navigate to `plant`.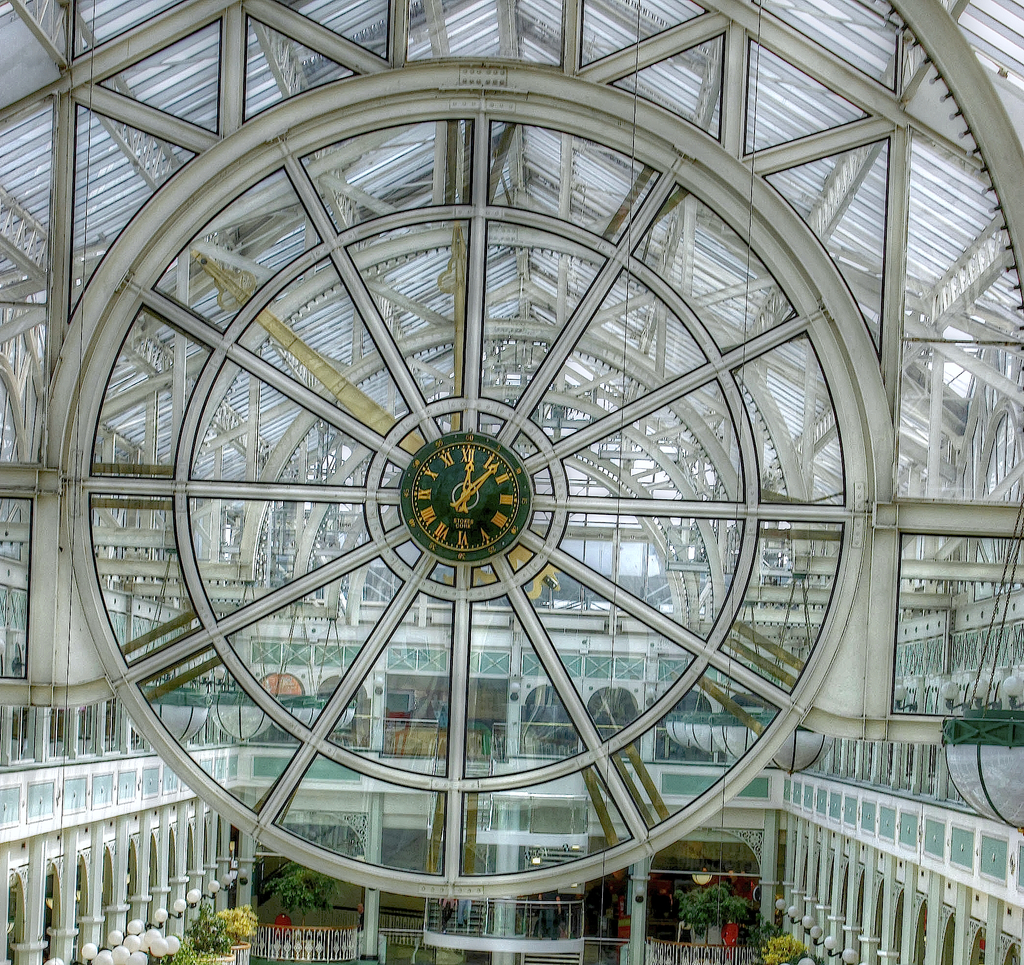
Navigation target: 763:932:806:964.
